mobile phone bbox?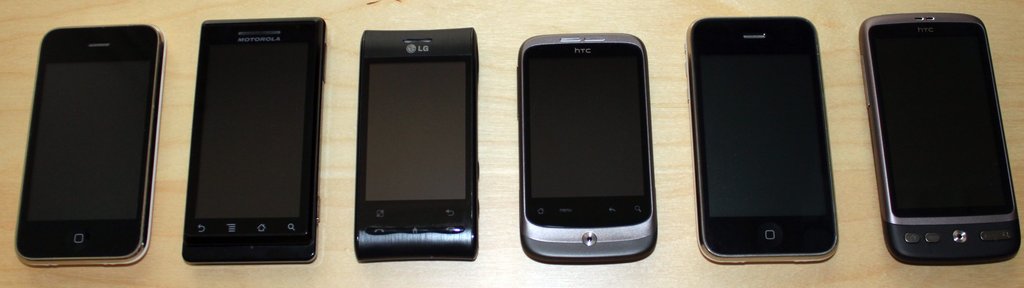
region(181, 15, 325, 264)
